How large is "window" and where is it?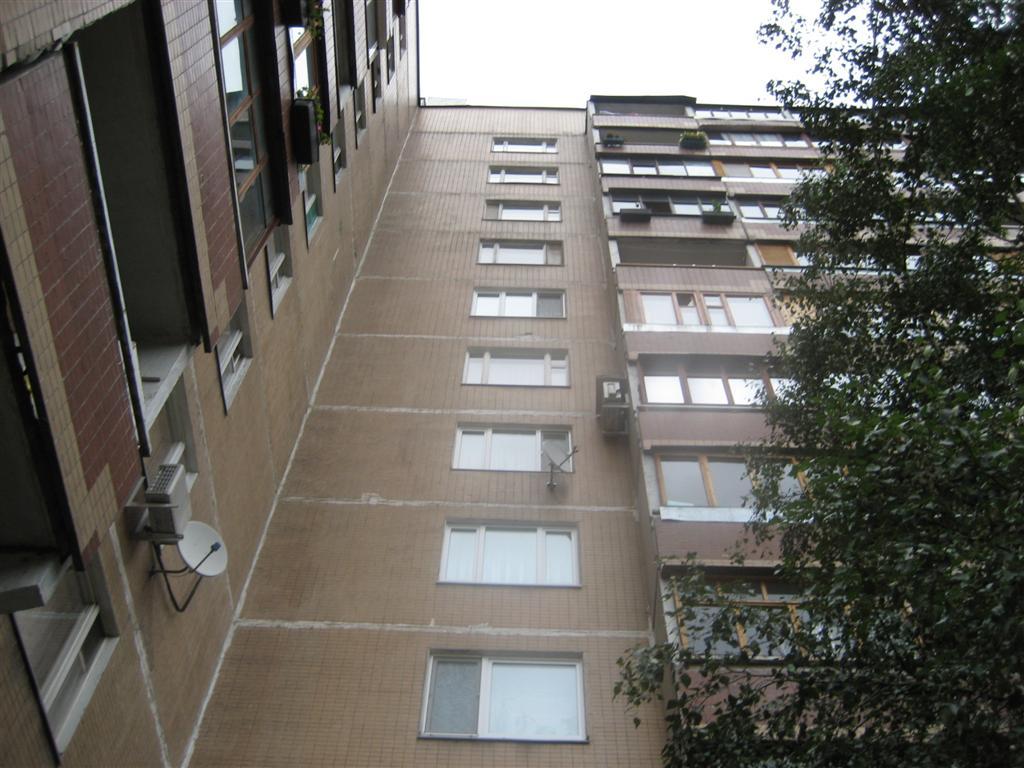
Bounding box: 475, 239, 572, 265.
